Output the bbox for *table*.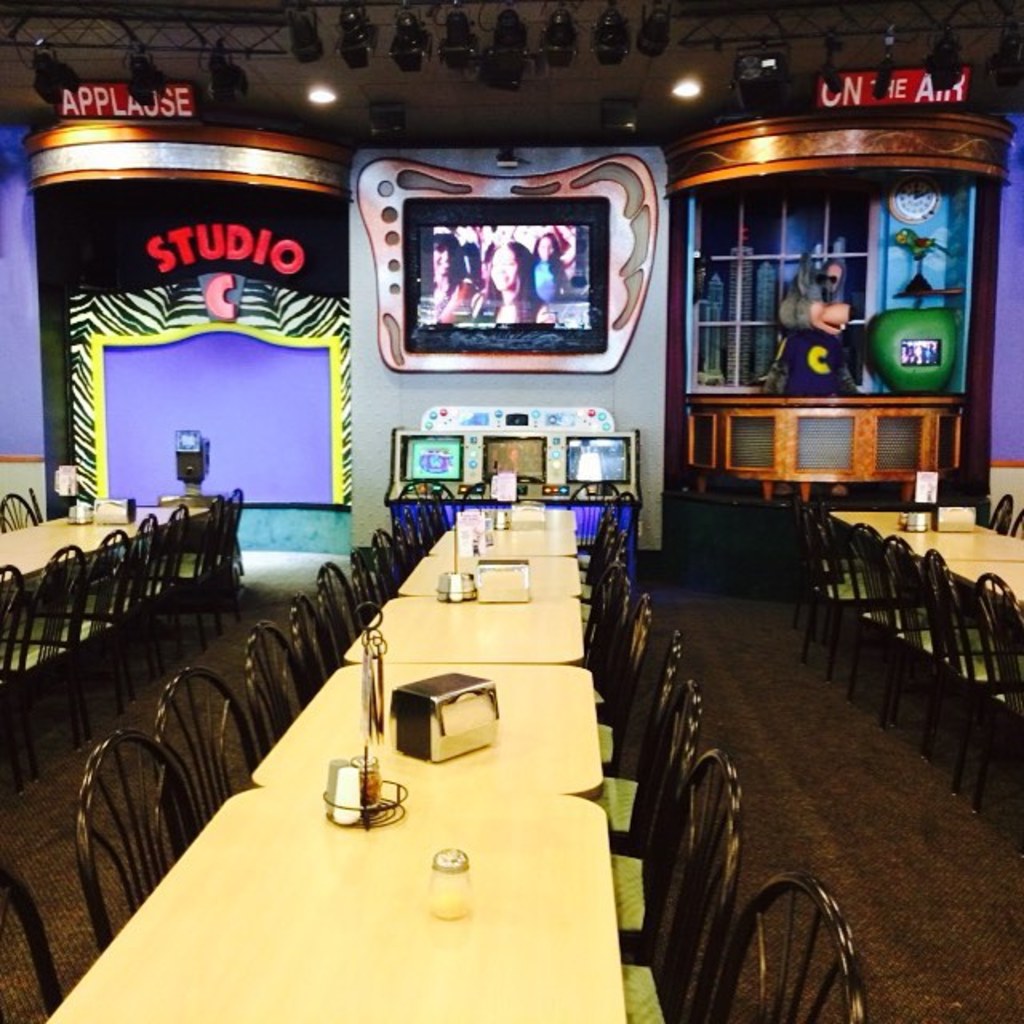
[251, 661, 592, 794].
